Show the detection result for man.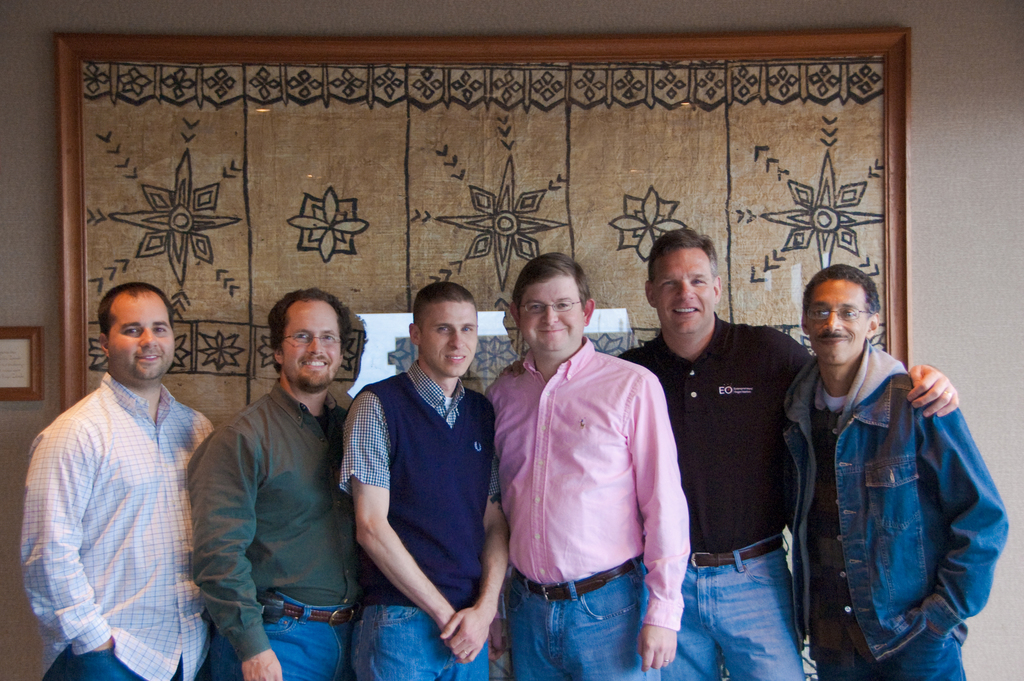
177 288 358 680.
